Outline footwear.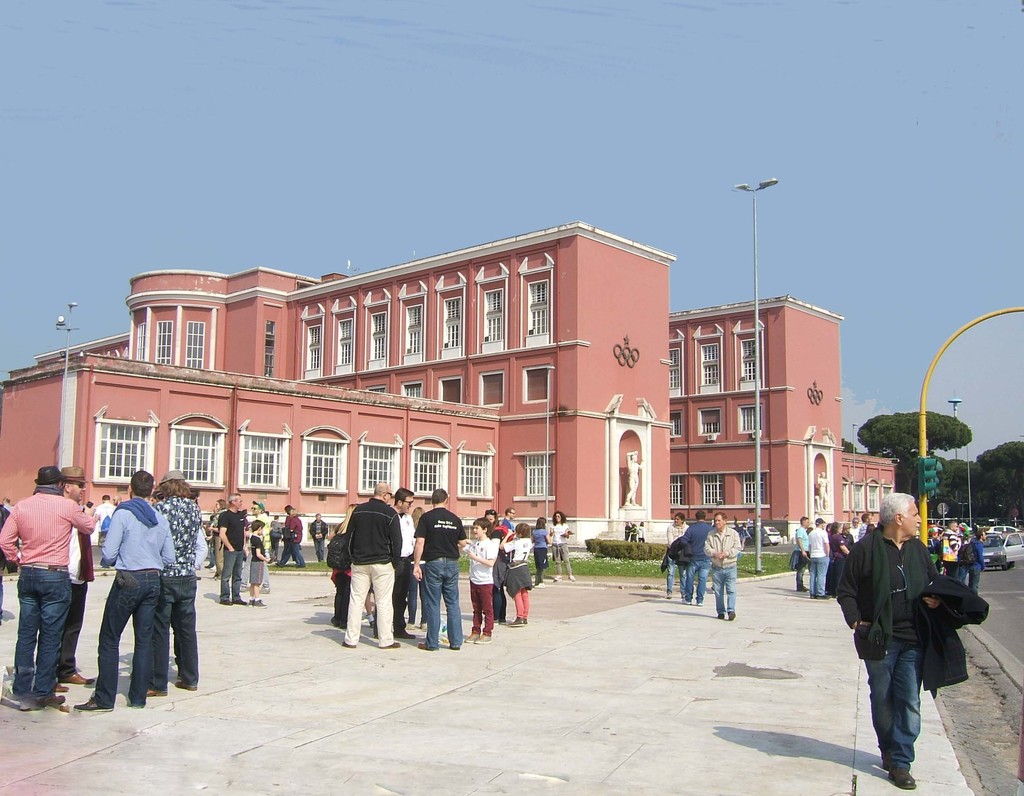
Outline: 480, 631, 493, 645.
